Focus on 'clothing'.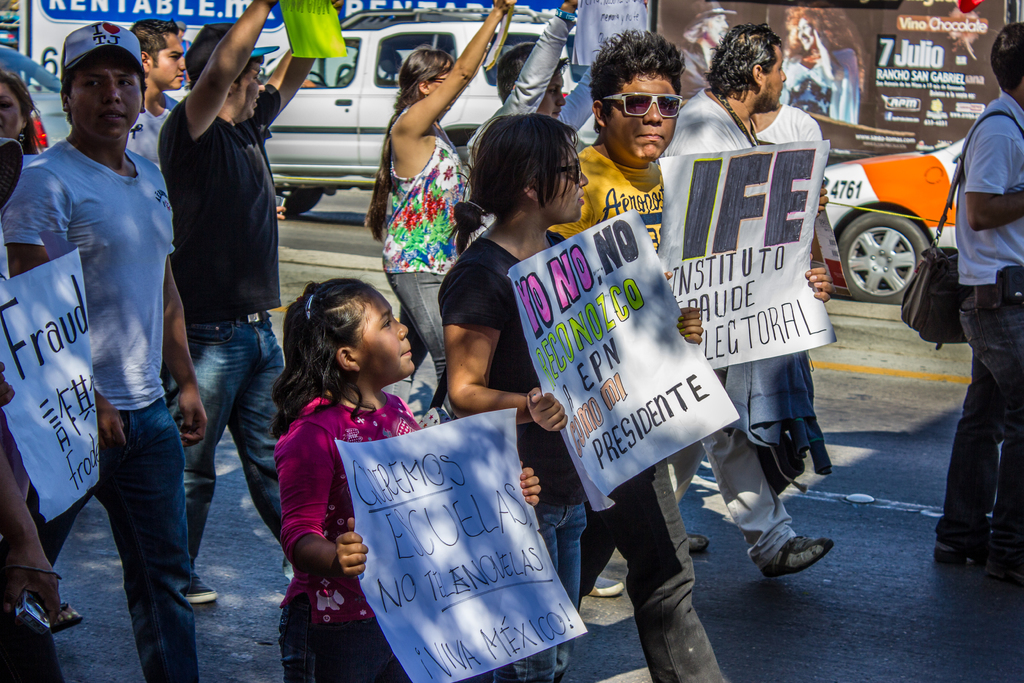
Focused at x1=161, y1=94, x2=283, y2=565.
